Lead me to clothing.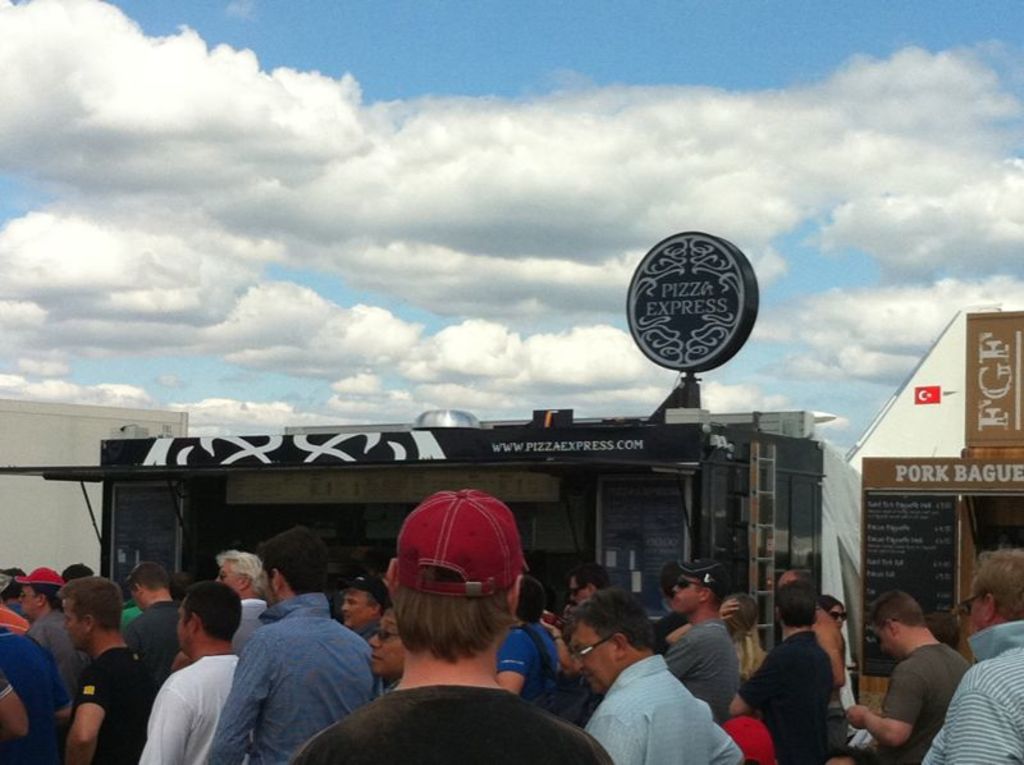
Lead to select_region(64, 637, 172, 764).
